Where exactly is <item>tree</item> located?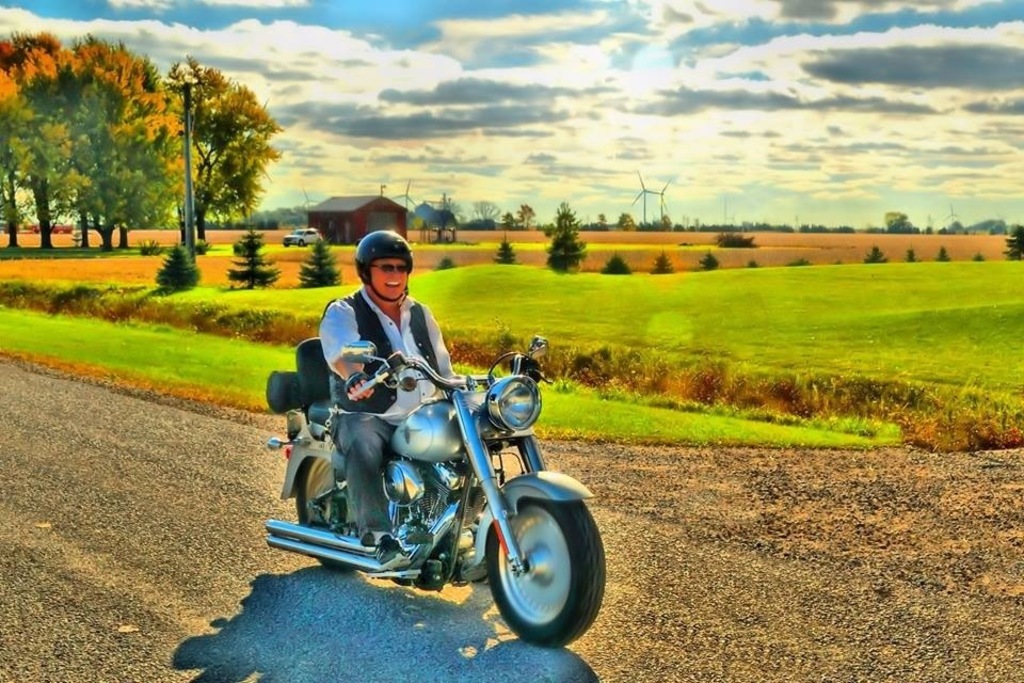
Its bounding box is pyautogui.locateOnScreen(150, 251, 189, 290).
